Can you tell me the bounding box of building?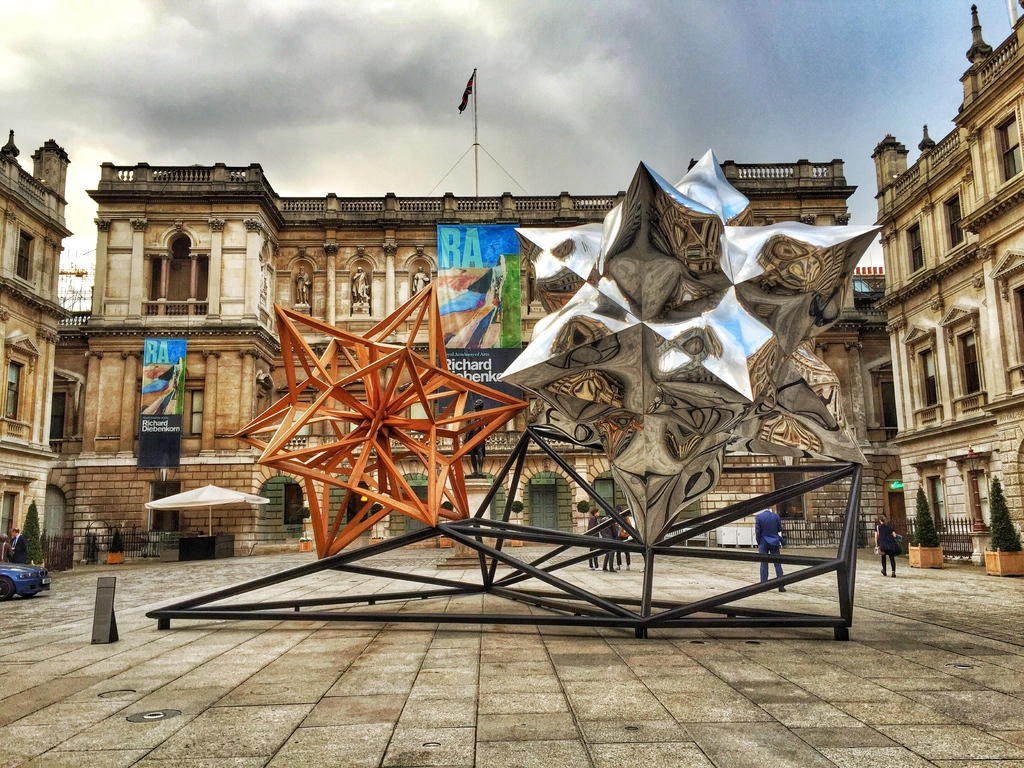
<region>60, 159, 897, 564</region>.
